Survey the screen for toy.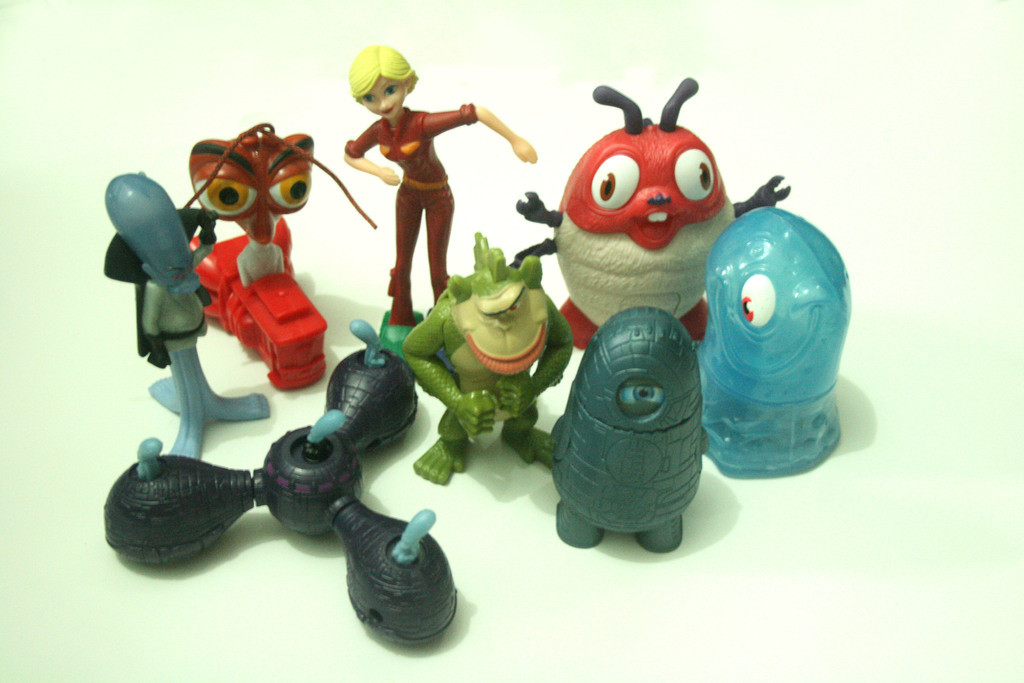
Survey found: select_region(100, 347, 481, 644).
